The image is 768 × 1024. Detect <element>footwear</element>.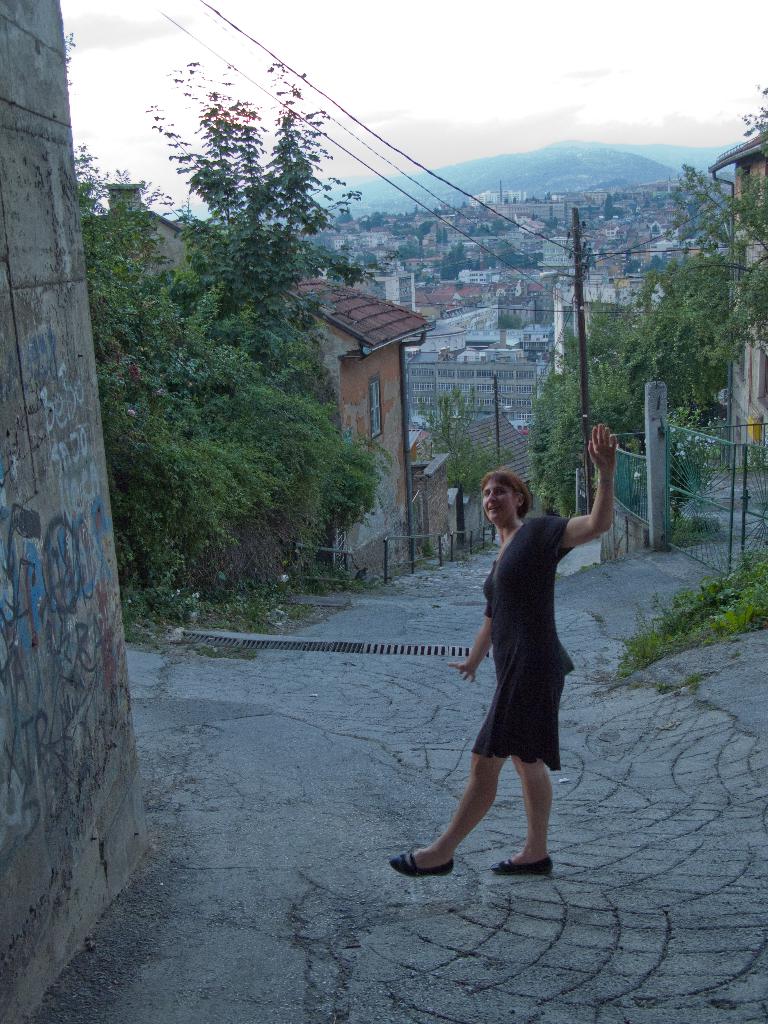
Detection: select_region(391, 847, 450, 882).
